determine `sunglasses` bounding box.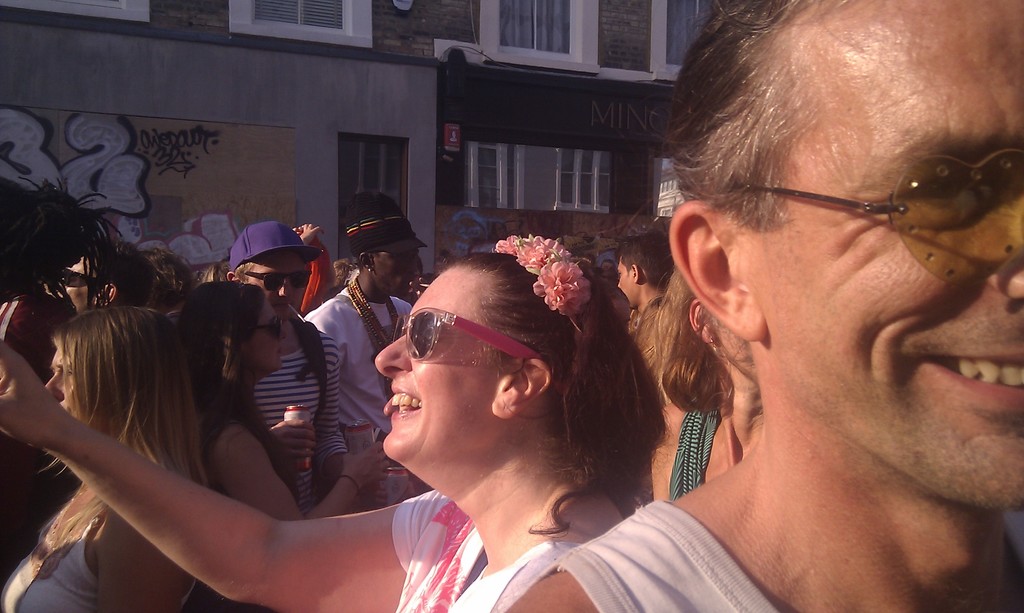
Determined: 241, 318, 280, 340.
